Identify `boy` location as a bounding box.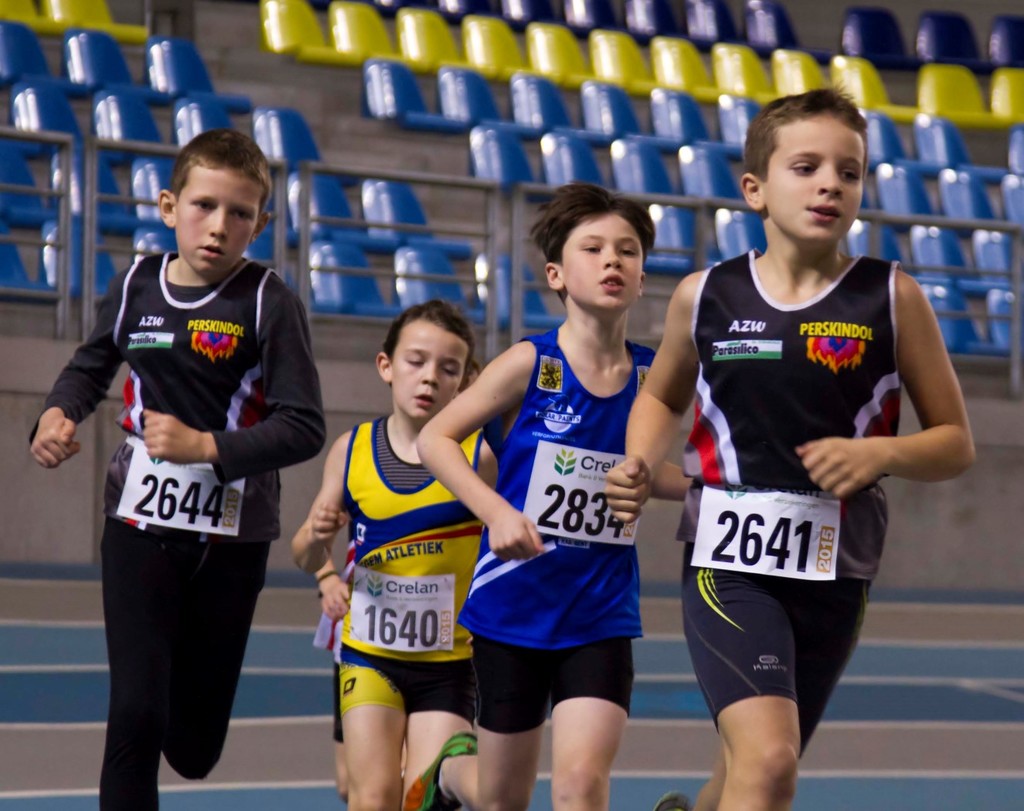
405/179/694/810.
